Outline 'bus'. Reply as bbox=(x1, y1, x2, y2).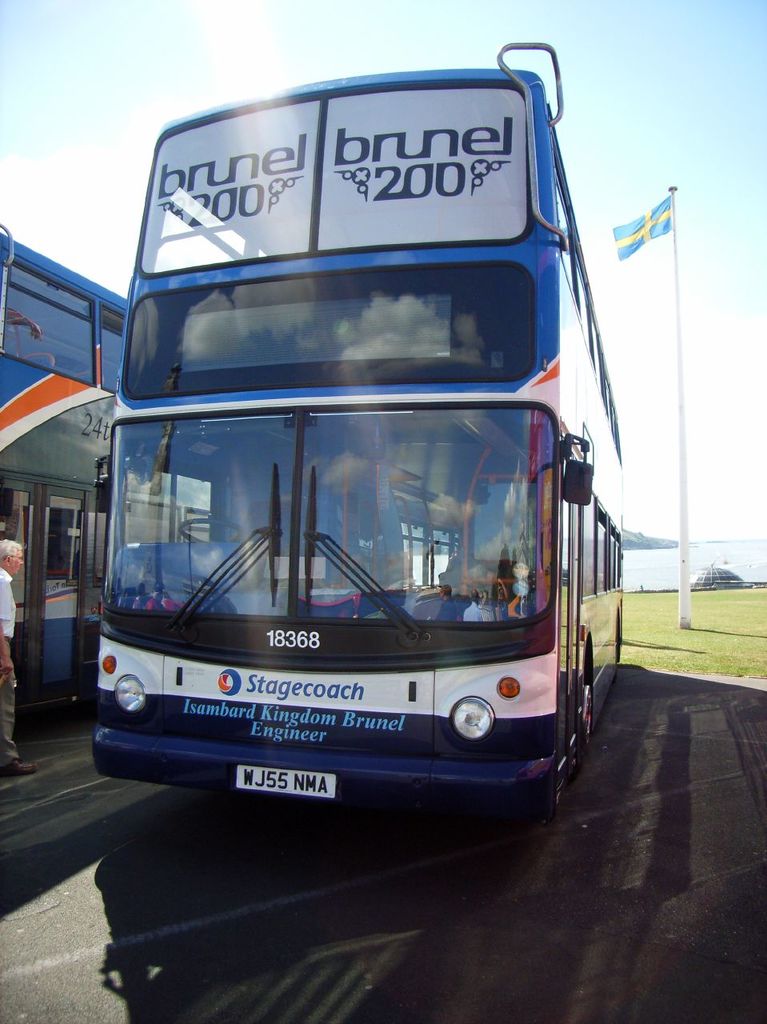
bbox=(0, 216, 209, 714).
